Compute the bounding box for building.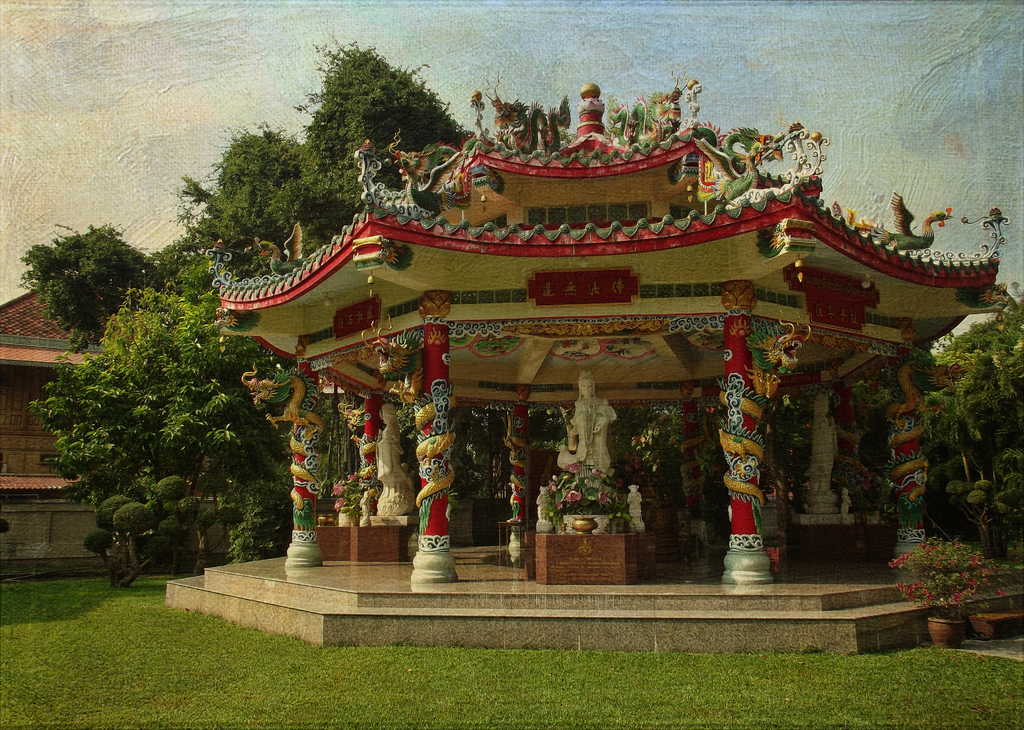
locate(0, 282, 209, 582).
